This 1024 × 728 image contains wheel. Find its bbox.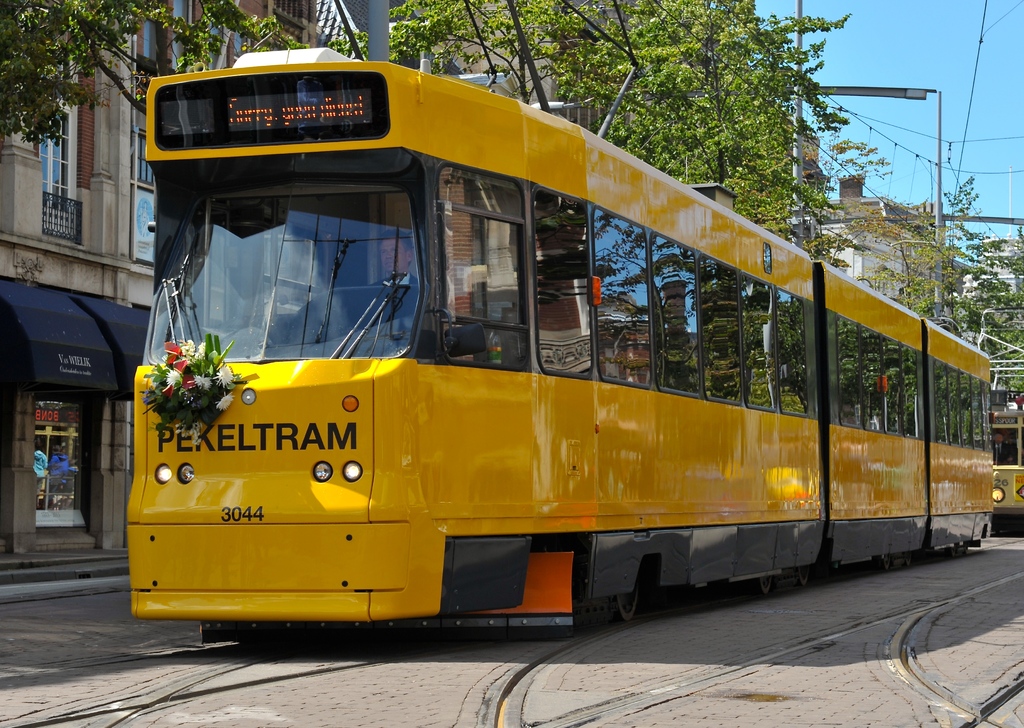
BBox(879, 556, 890, 574).
